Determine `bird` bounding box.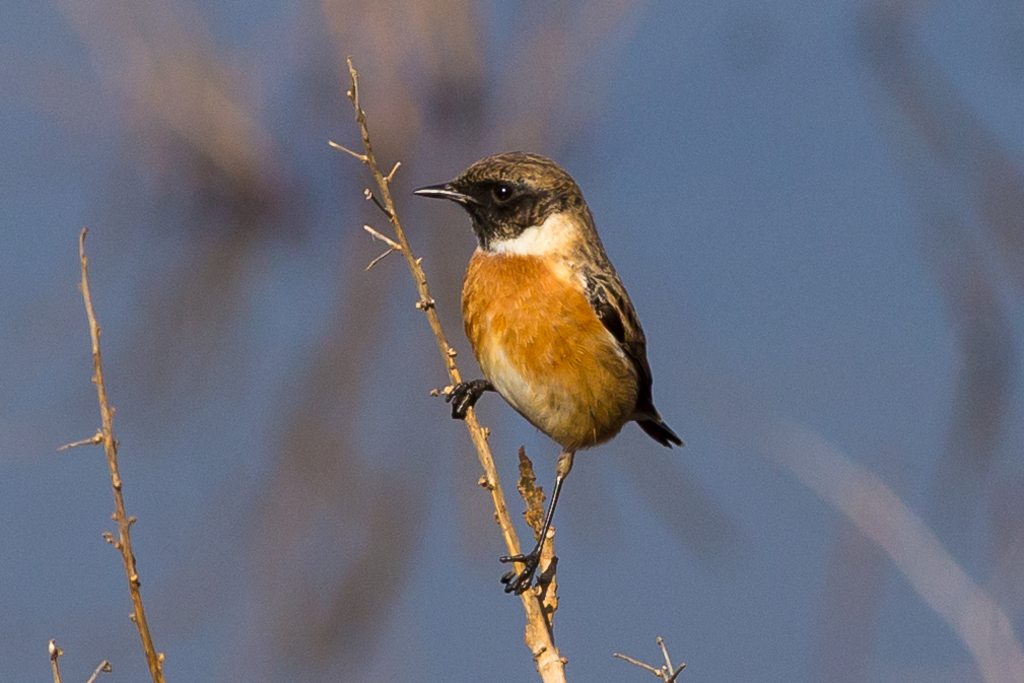
Determined: [412, 148, 687, 598].
